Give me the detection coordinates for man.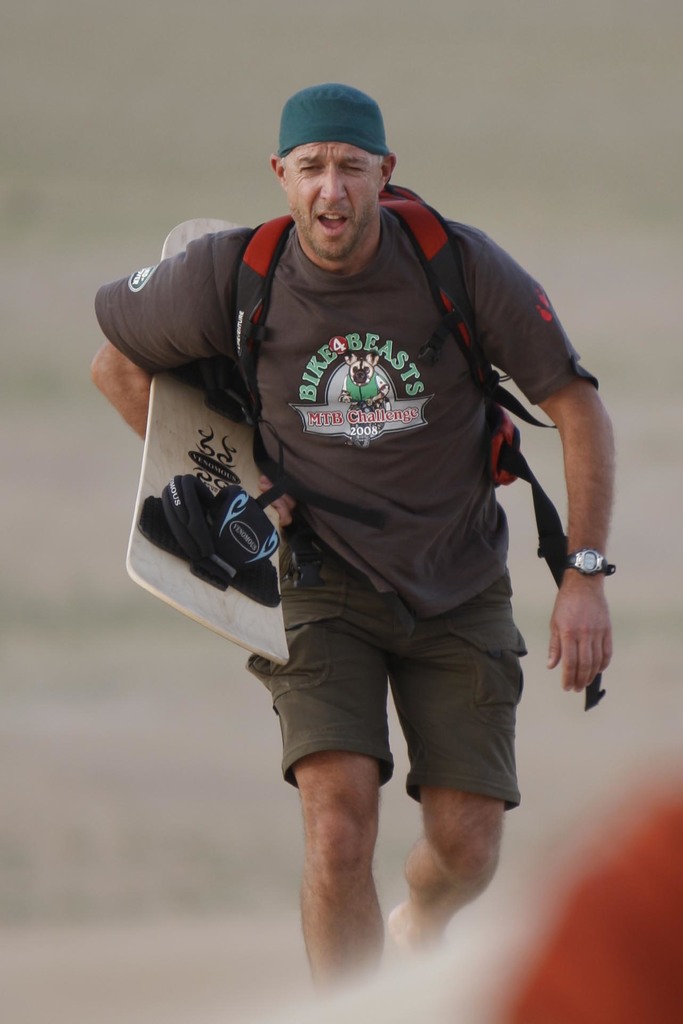
region(90, 87, 616, 1019).
